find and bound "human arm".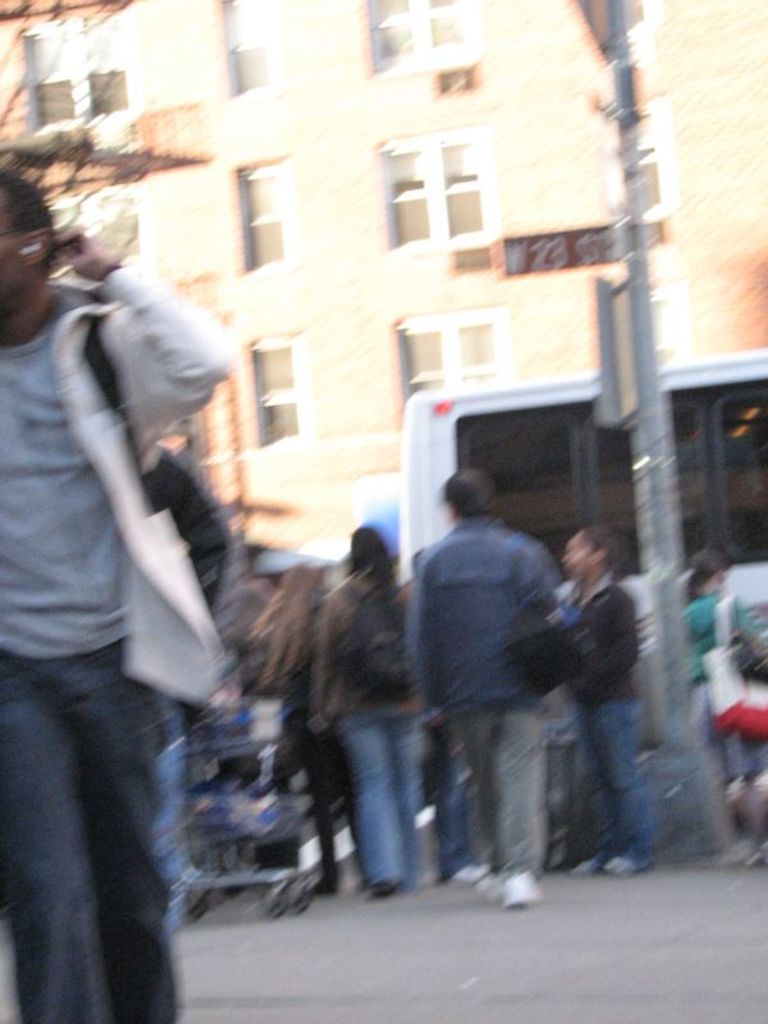
Bound: 52/221/250/484.
